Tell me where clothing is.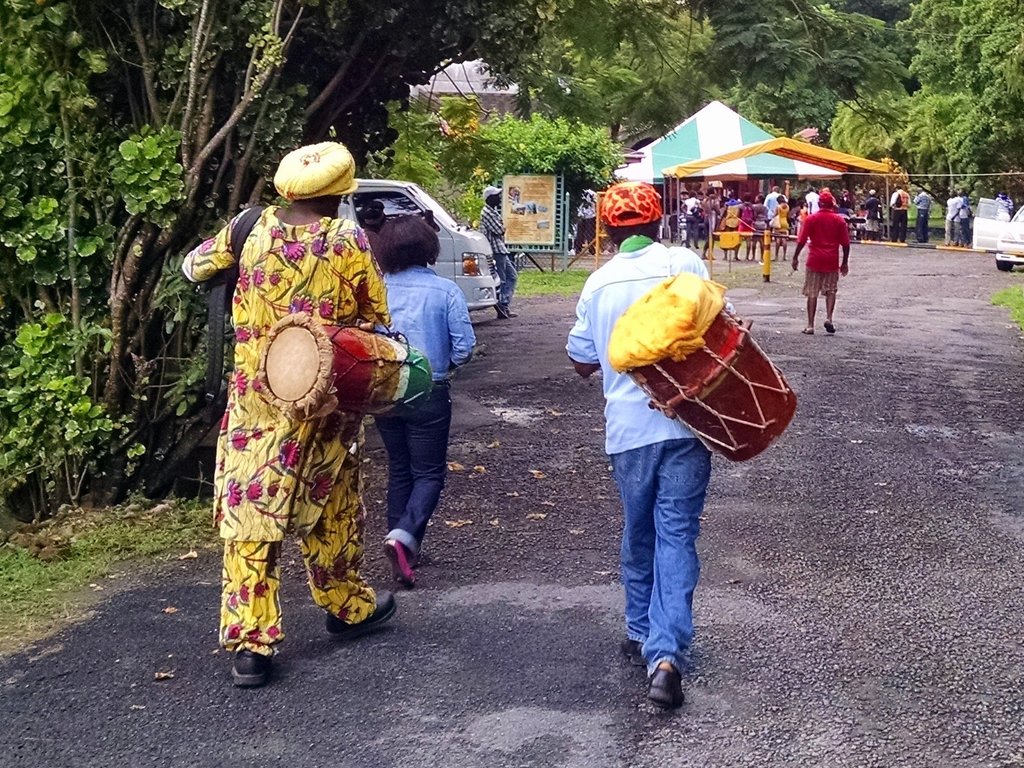
clothing is at box=[892, 190, 911, 239].
